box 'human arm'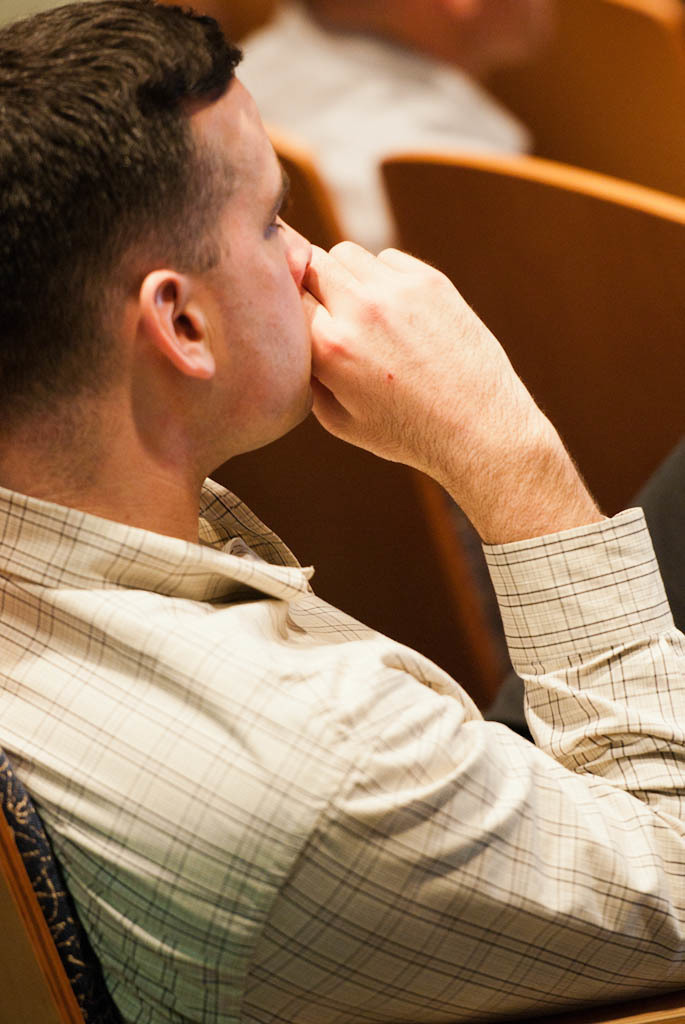
bbox=(203, 247, 684, 1023)
